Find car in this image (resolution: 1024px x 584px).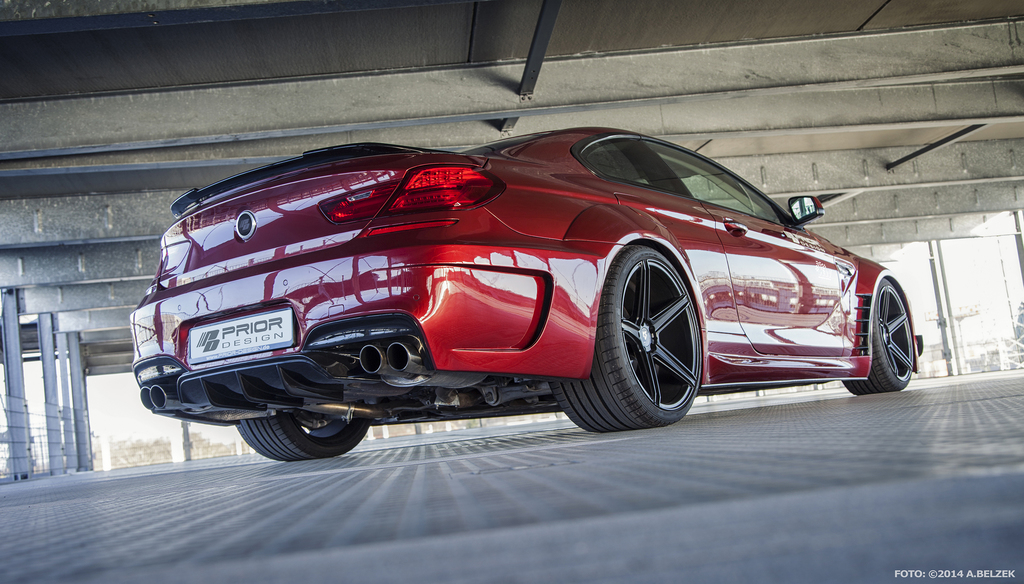
[left=122, top=122, right=927, bottom=474].
